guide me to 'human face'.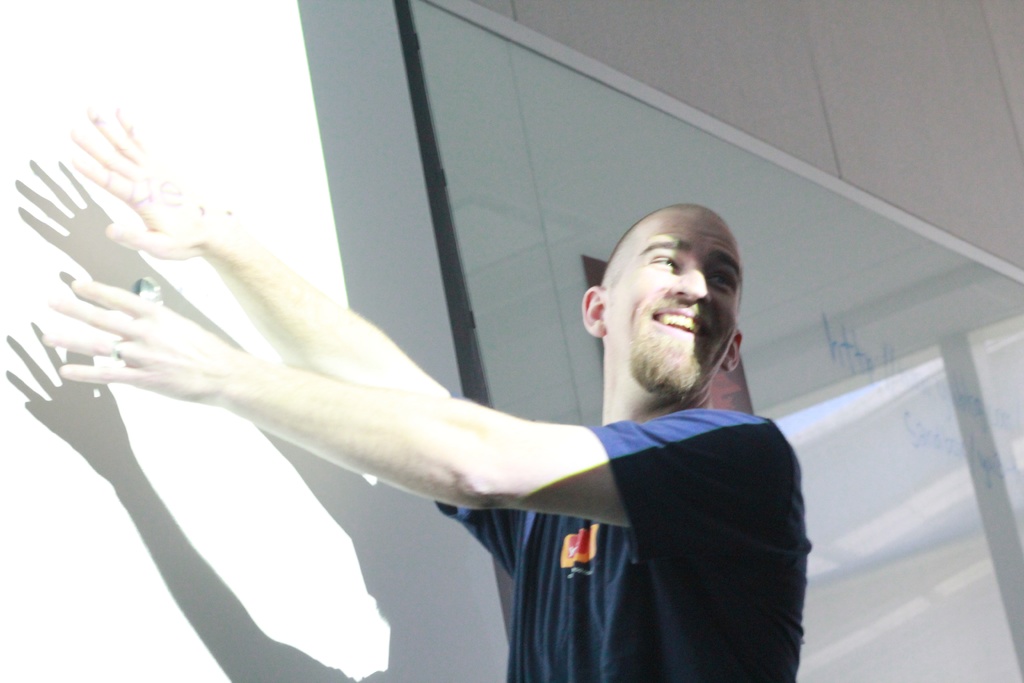
Guidance: box(606, 209, 742, 394).
